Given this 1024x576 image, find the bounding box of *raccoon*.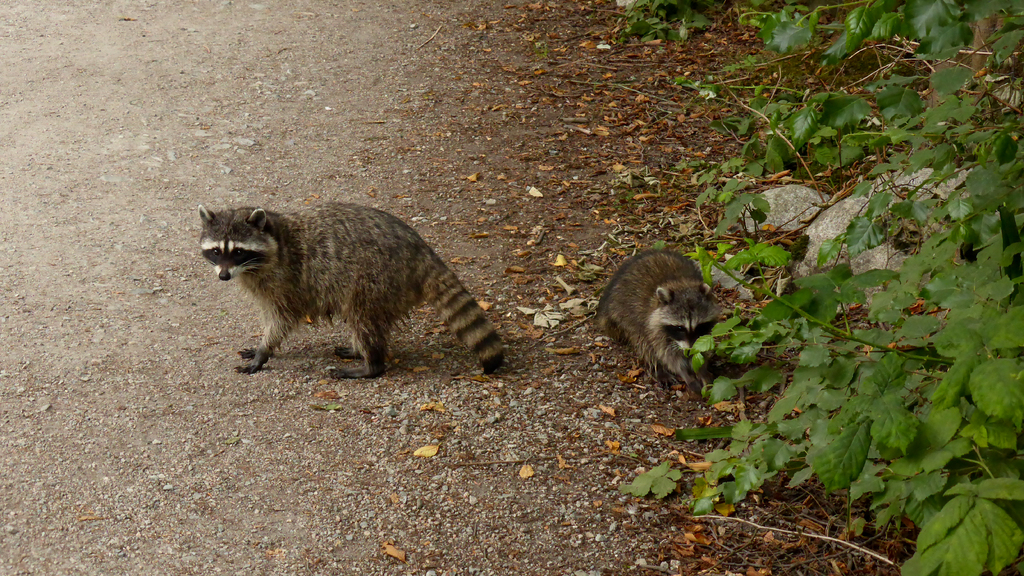
594 250 723 388.
